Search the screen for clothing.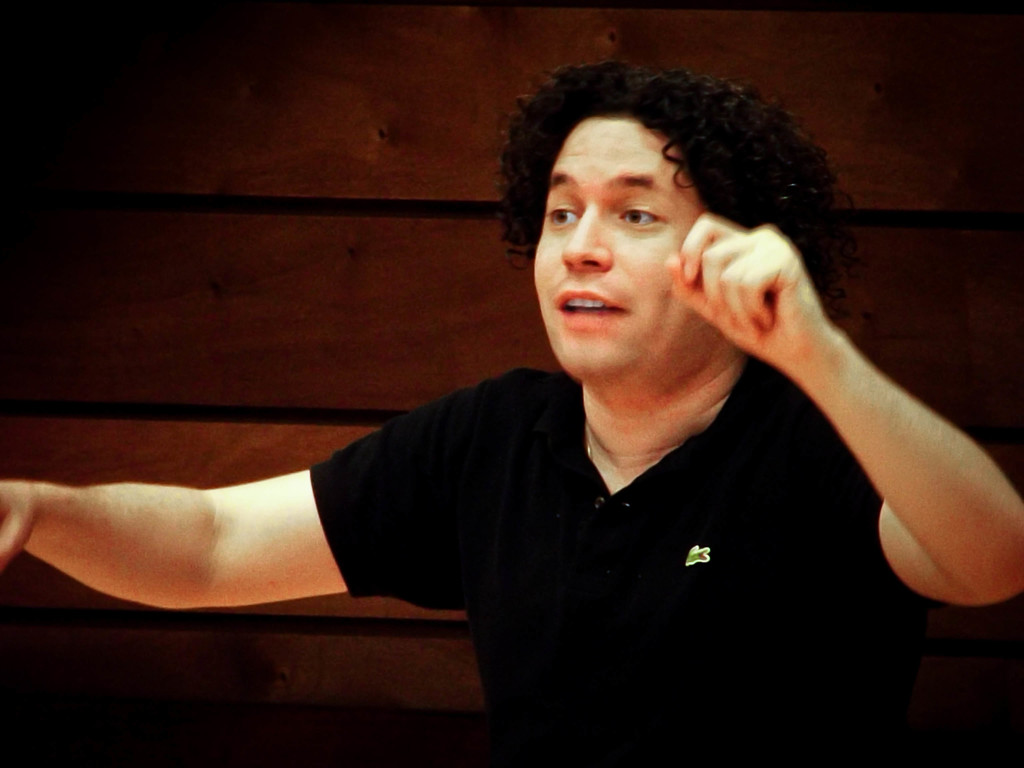
Found at region(294, 363, 977, 765).
